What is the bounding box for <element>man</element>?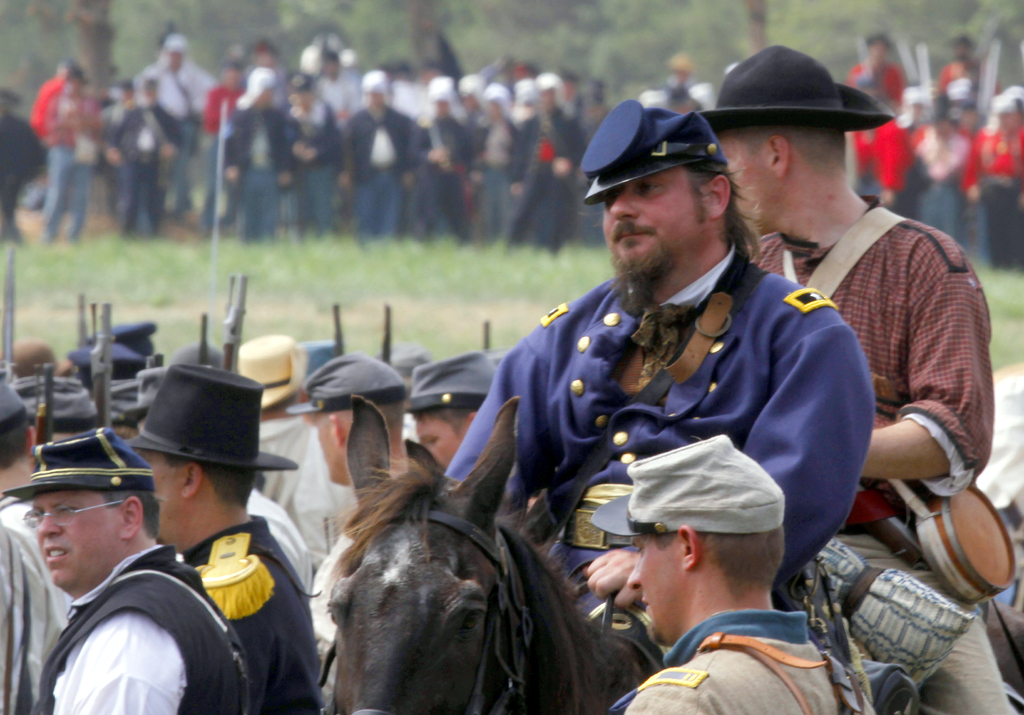
detection(238, 335, 343, 581).
